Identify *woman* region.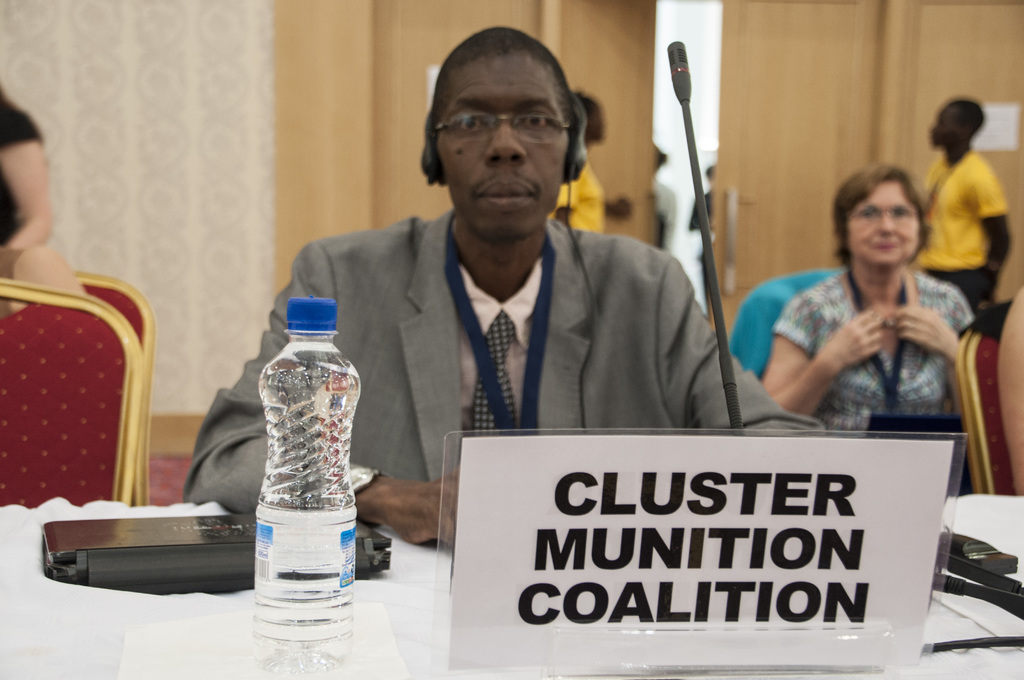
Region: l=0, t=92, r=57, b=259.
